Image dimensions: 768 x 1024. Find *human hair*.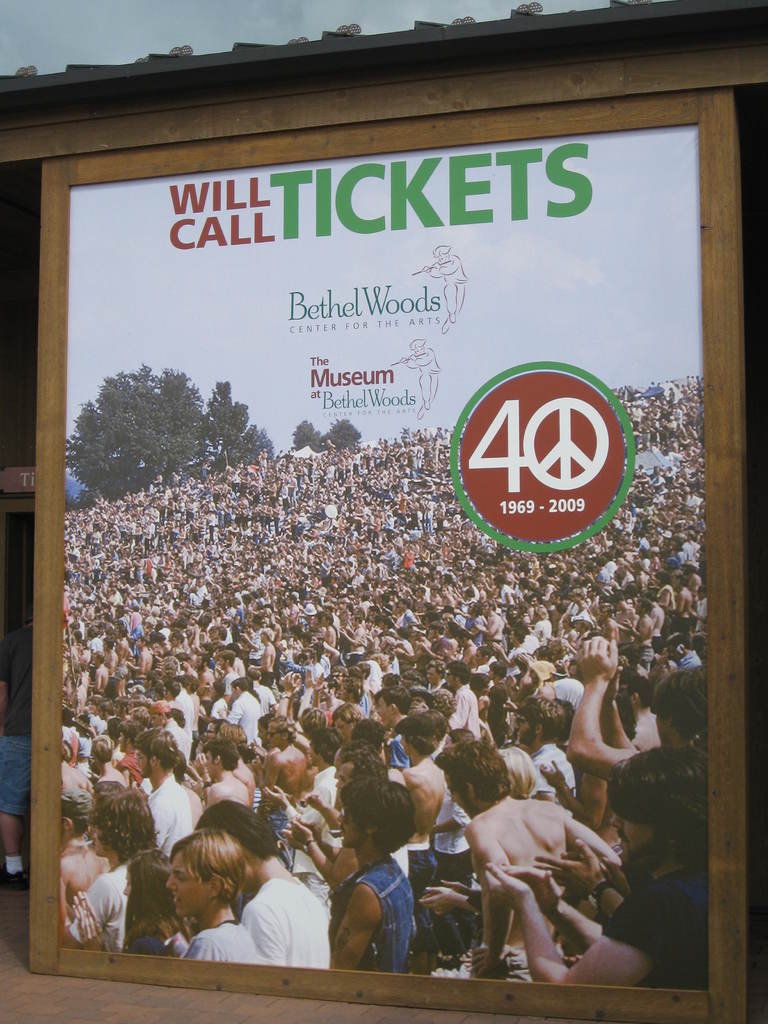
[90, 735, 115, 764].
